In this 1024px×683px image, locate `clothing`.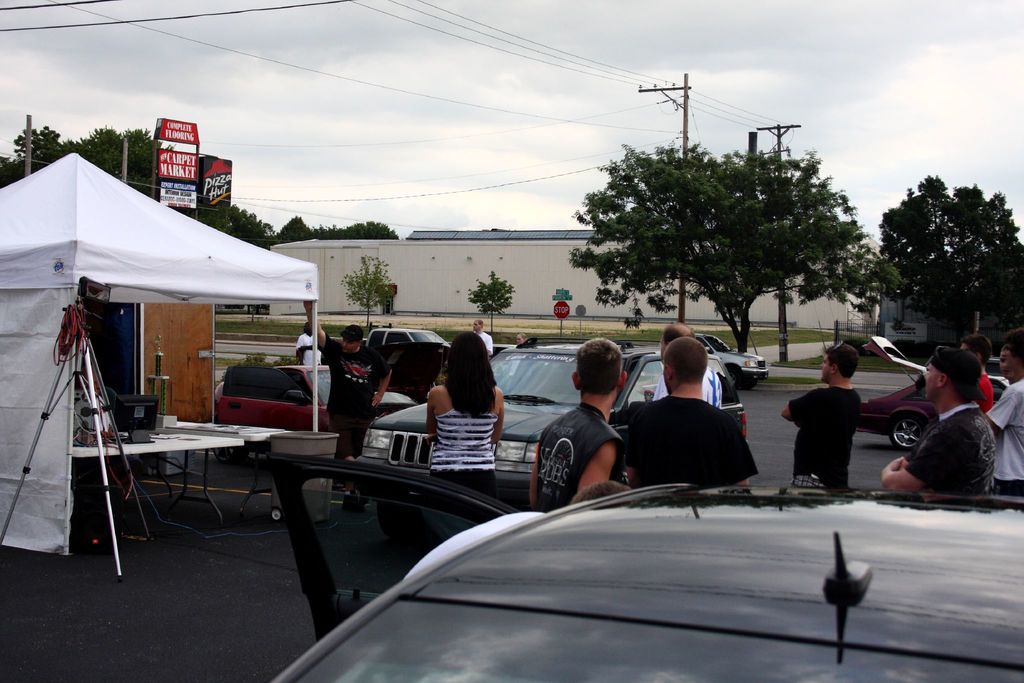
Bounding box: {"left": 620, "top": 393, "right": 759, "bottom": 493}.
